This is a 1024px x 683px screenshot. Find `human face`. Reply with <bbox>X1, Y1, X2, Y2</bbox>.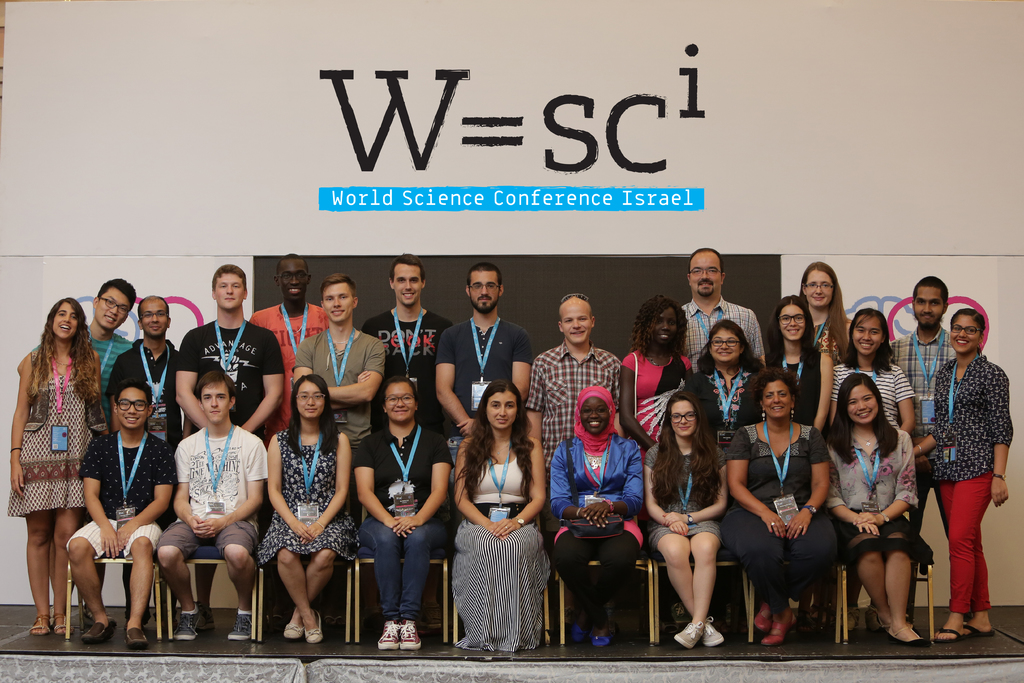
<bbox>644, 318, 678, 354</bbox>.
